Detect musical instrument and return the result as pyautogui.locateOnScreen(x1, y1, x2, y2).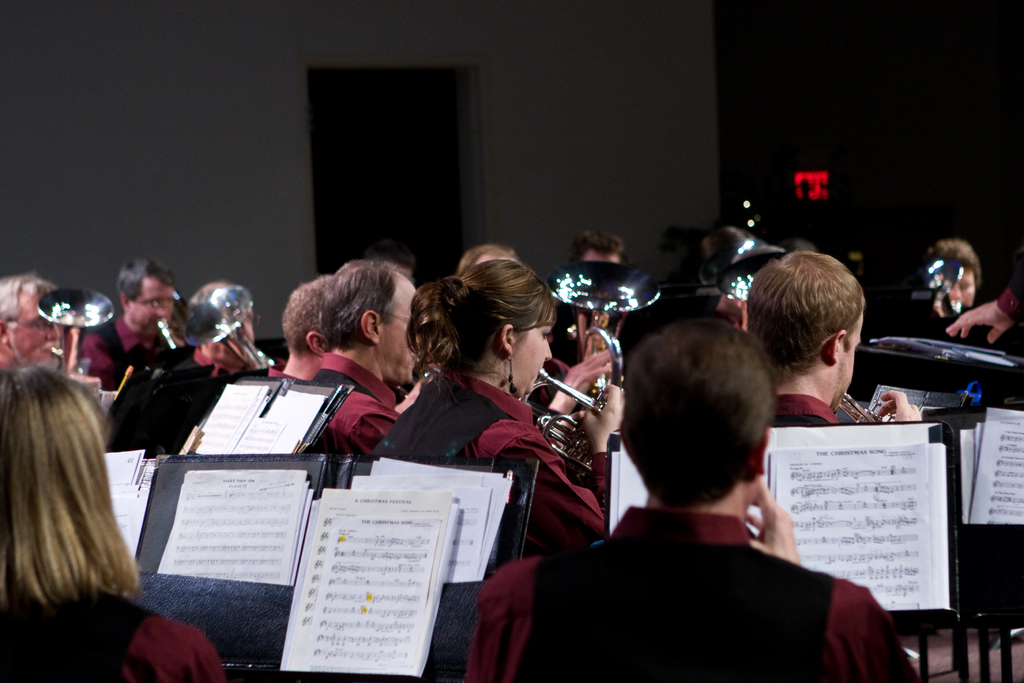
pyautogui.locateOnScreen(689, 218, 806, 315).
